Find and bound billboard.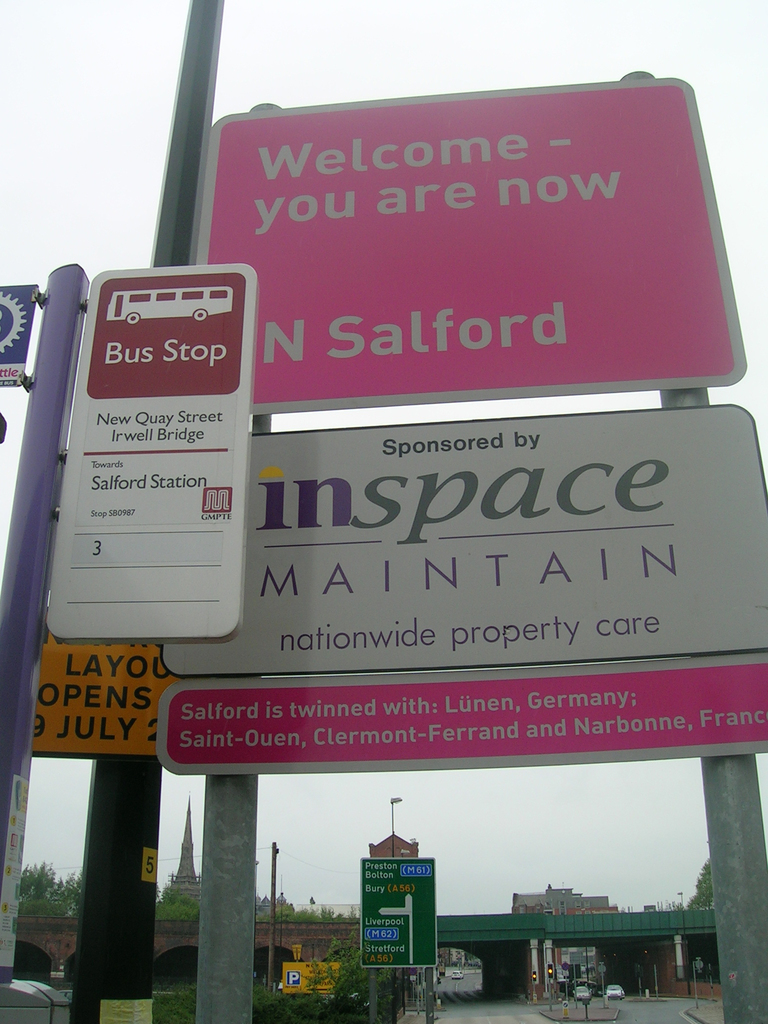
Bound: bbox=[24, 634, 271, 758].
